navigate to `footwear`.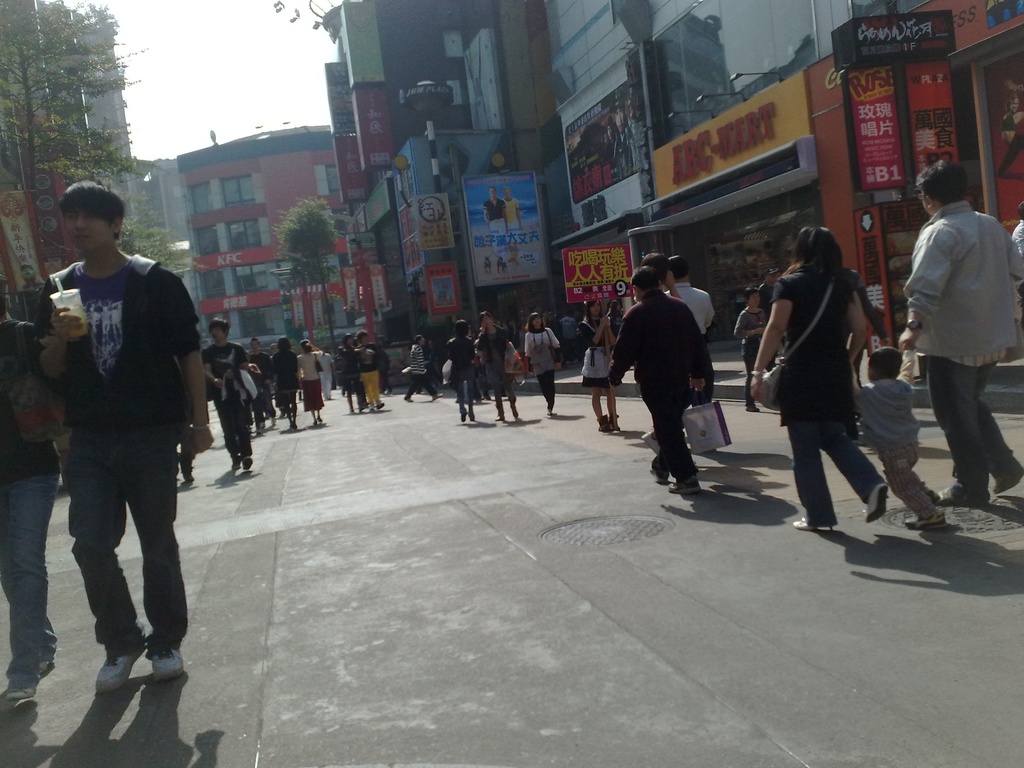
Navigation target: {"left": 986, "top": 463, "right": 1023, "bottom": 492}.
